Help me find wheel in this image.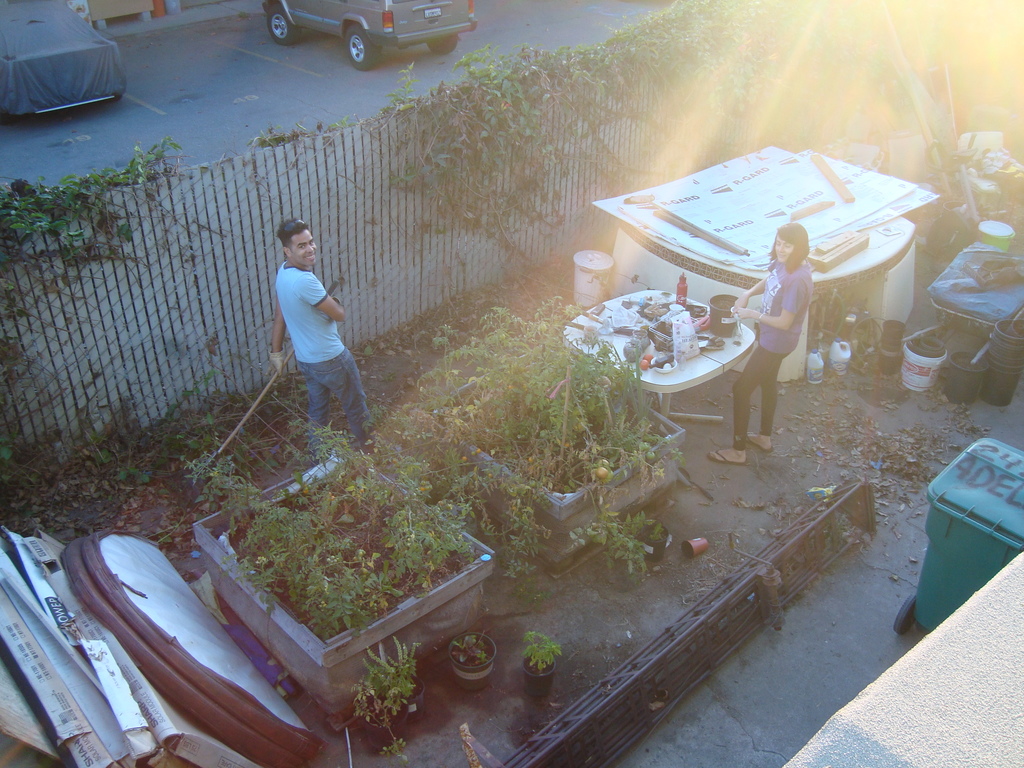
Found it: crop(422, 36, 461, 57).
